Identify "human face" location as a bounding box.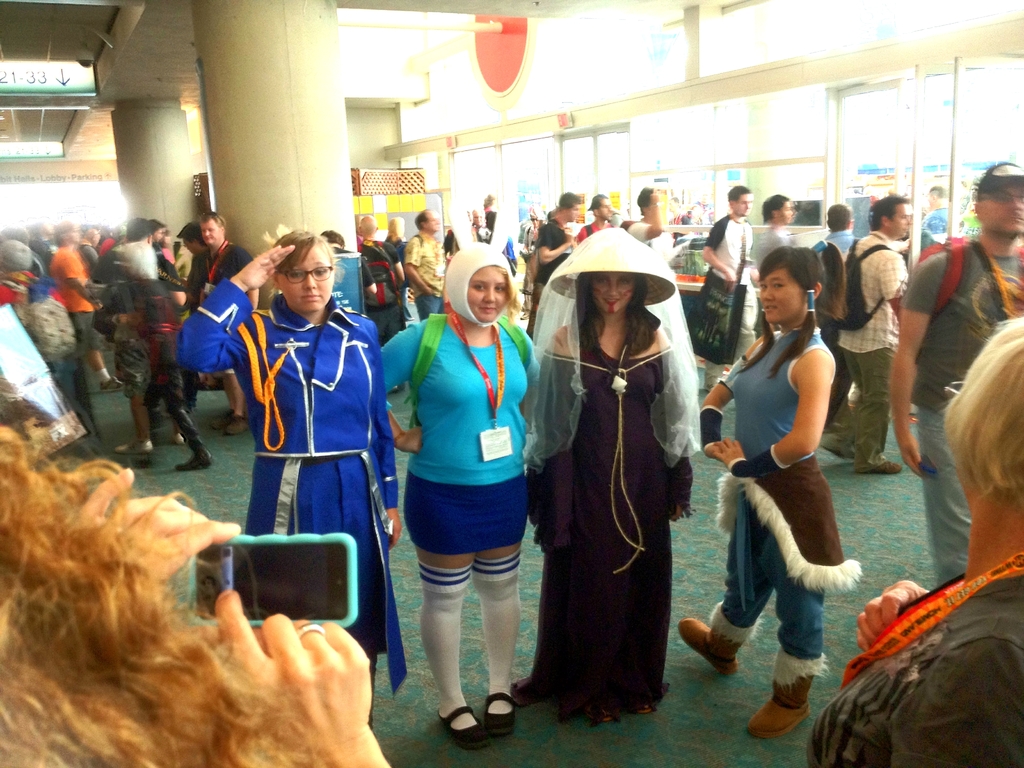
locate(984, 180, 1023, 240).
